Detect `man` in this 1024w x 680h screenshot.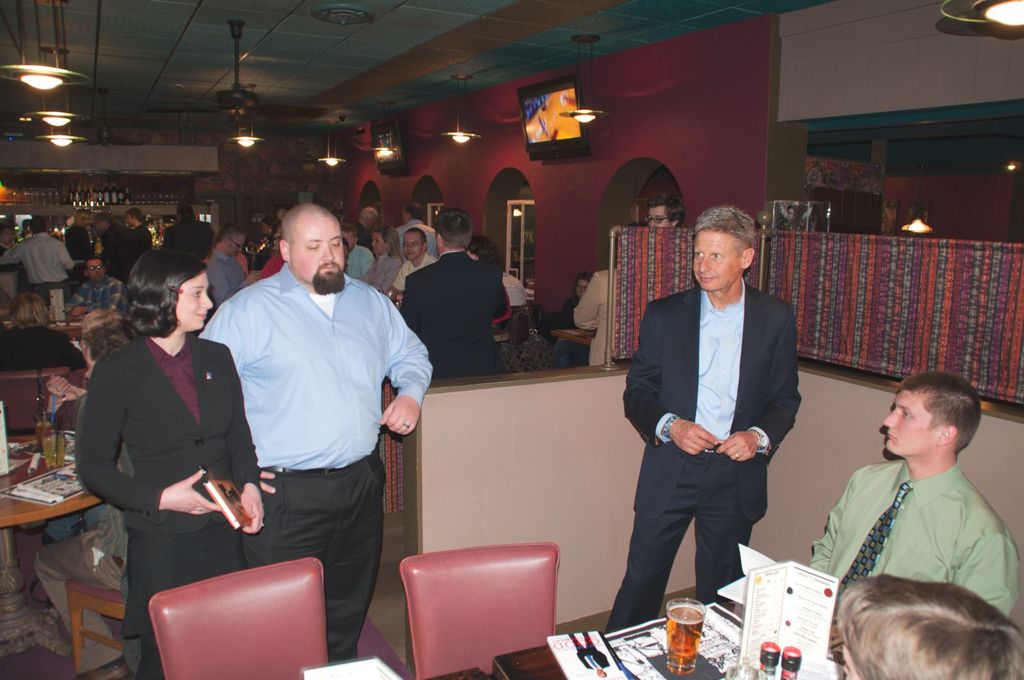
Detection: 31,330,133,679.
